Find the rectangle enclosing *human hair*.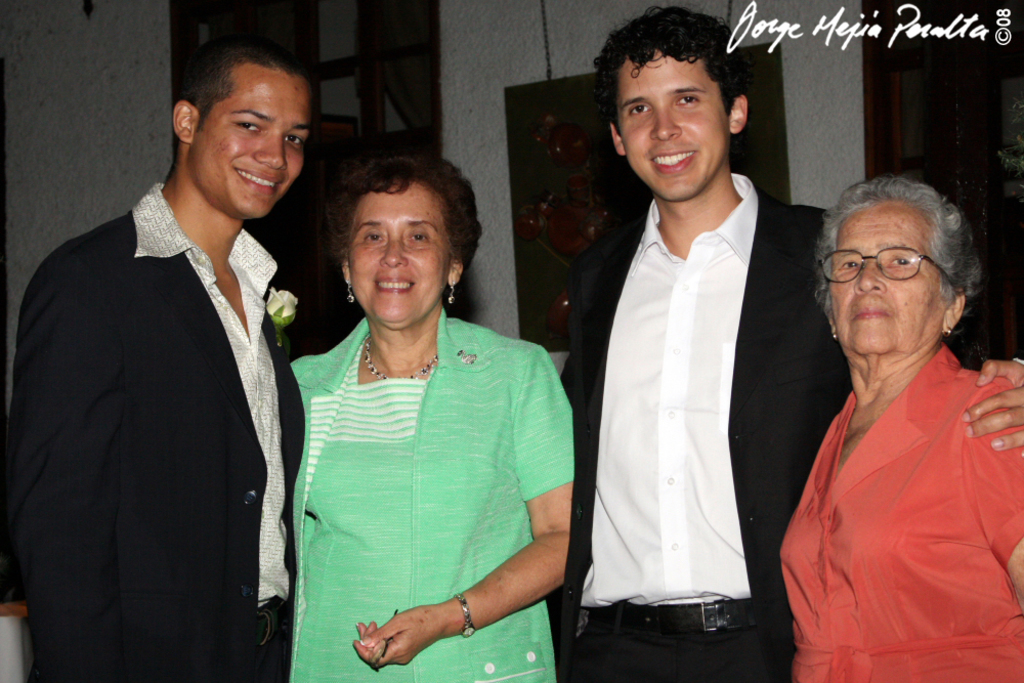
{"left": 336, "top": 158, "right": 486, "bottom": 272}.
